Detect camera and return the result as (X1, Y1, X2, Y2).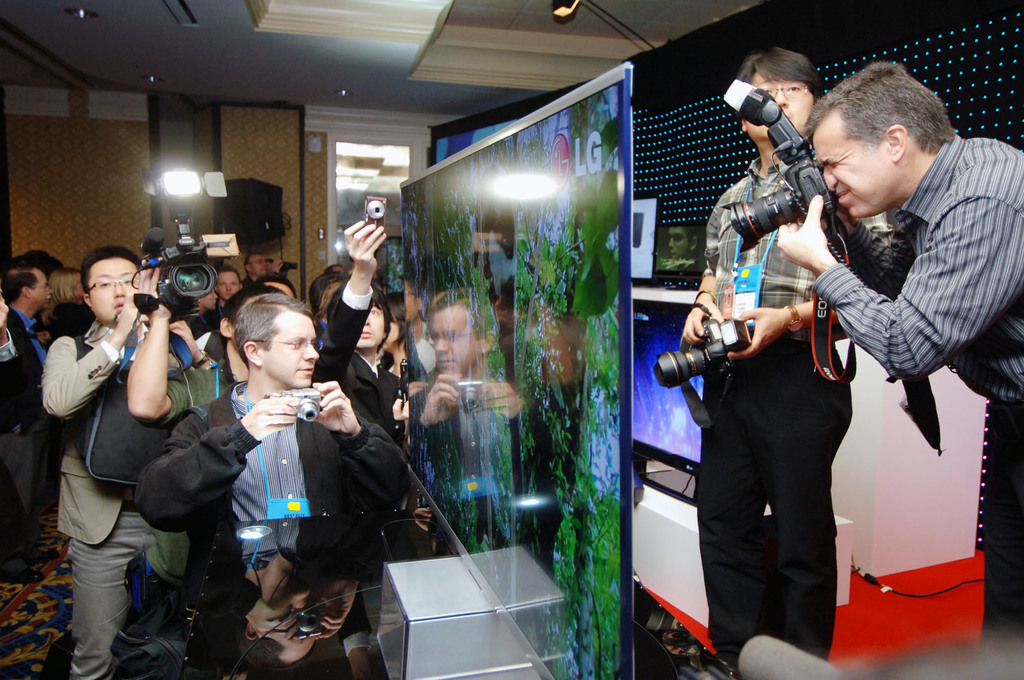
(282, 382, 324, 425).
